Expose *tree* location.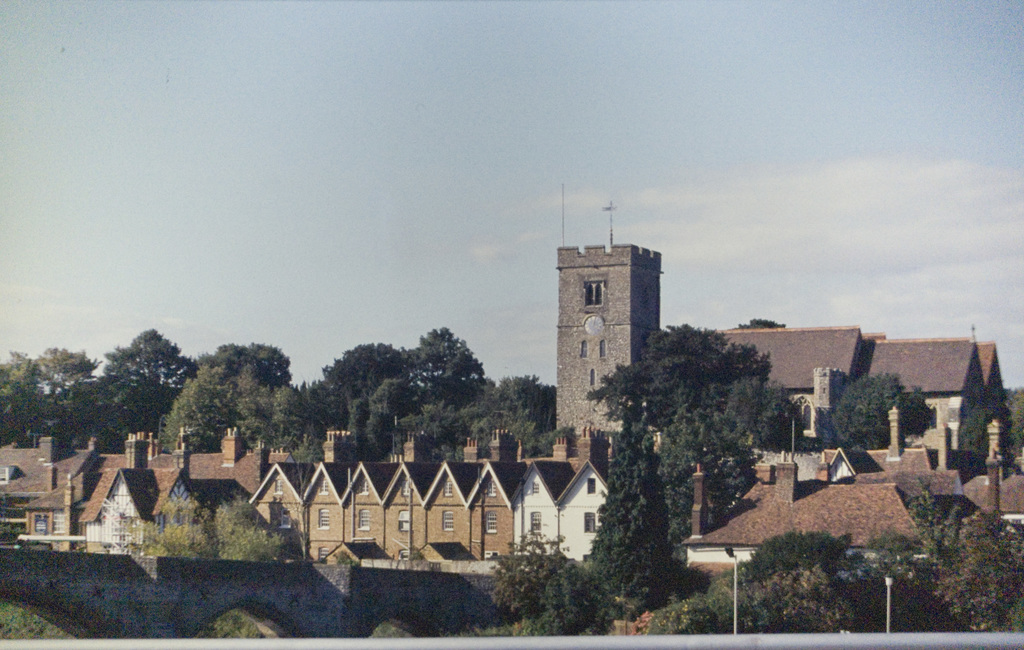
Exposed at locate(644, 525, 927, 634).
